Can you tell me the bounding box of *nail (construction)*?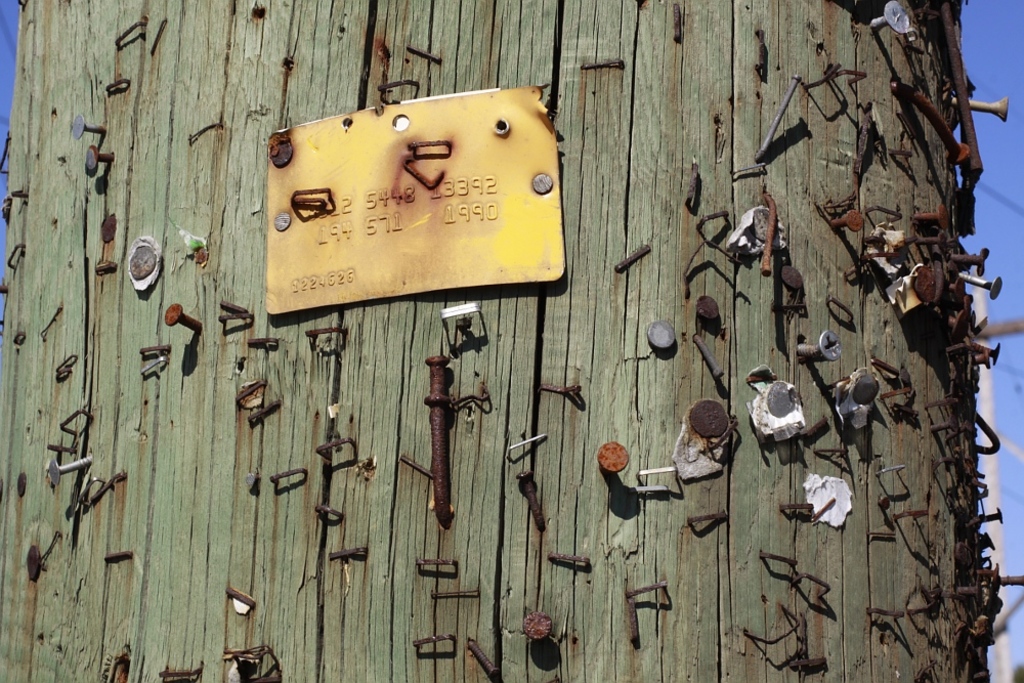
BBox(983, 502, 1005, 530).
